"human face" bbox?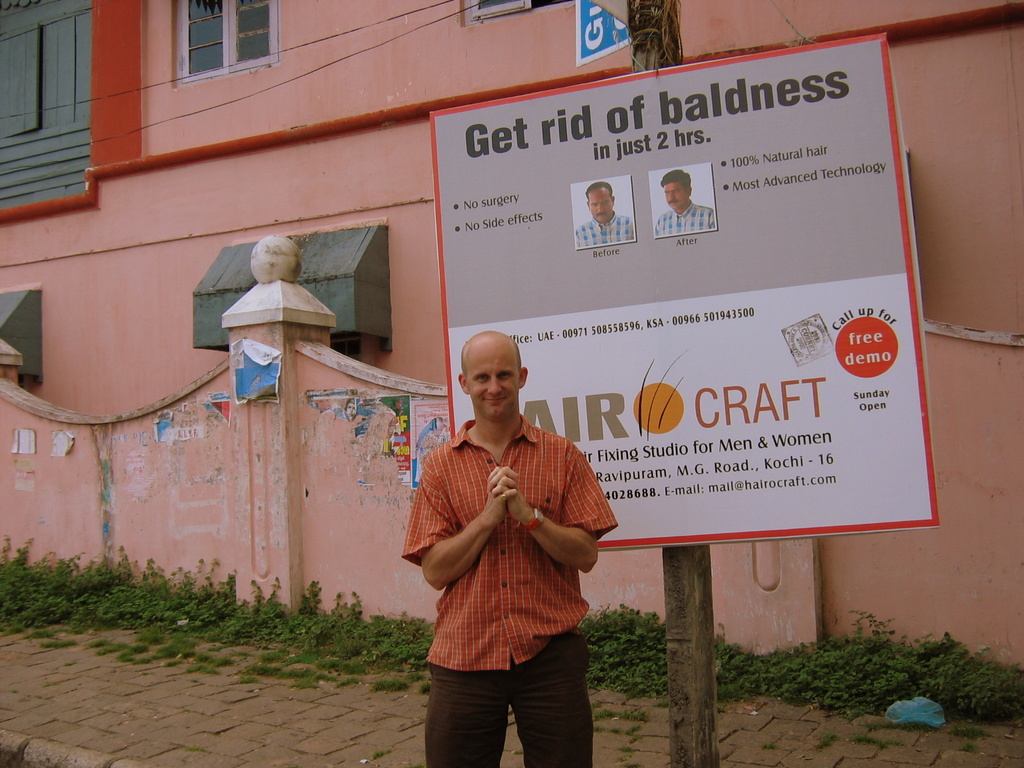
<region>588, 195, 614, 225</region>
